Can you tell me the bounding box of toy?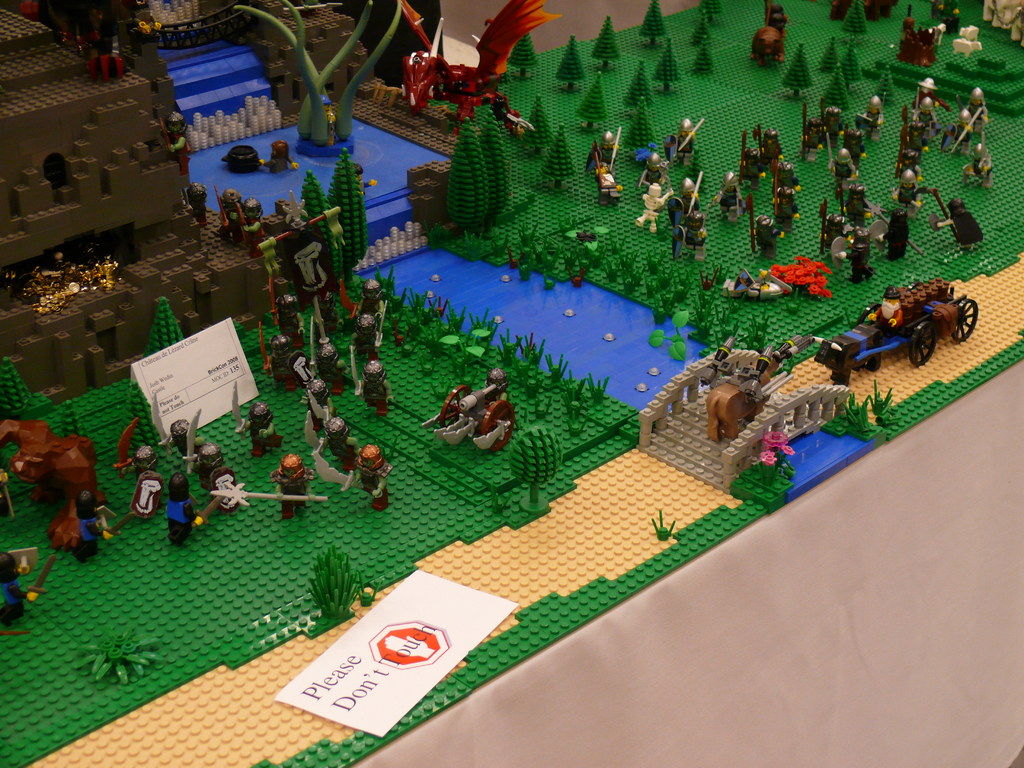
(left=115, top=422, right=163, bottom=492).
